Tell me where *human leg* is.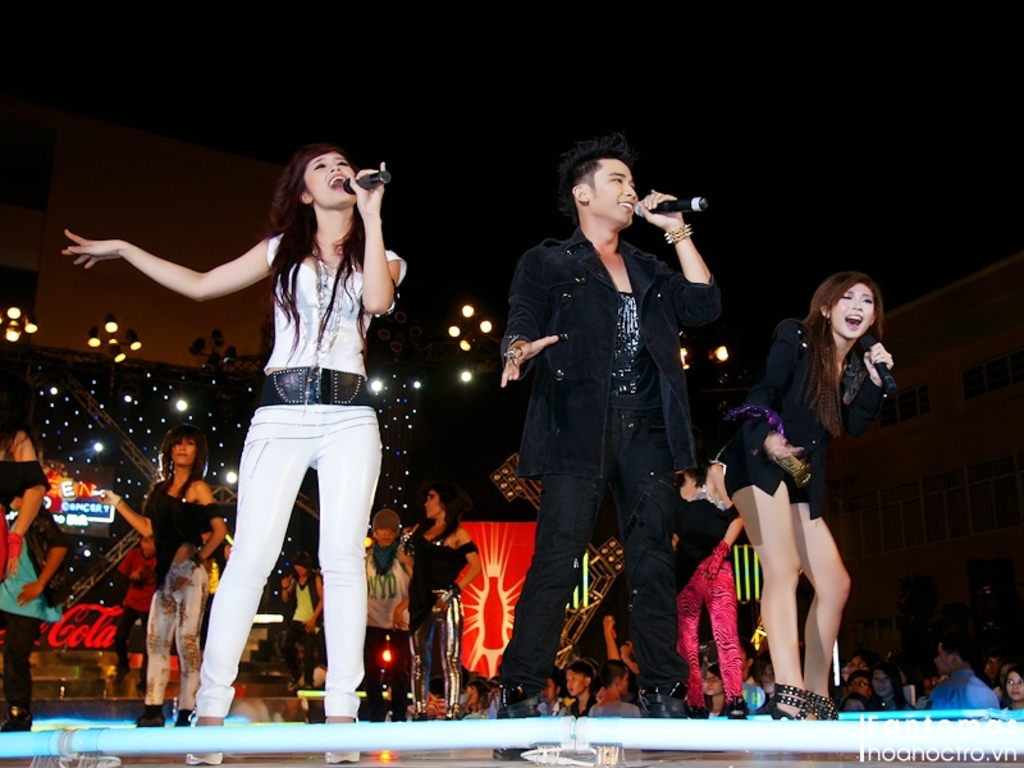
*human leg* is at [705,545,744,709].
